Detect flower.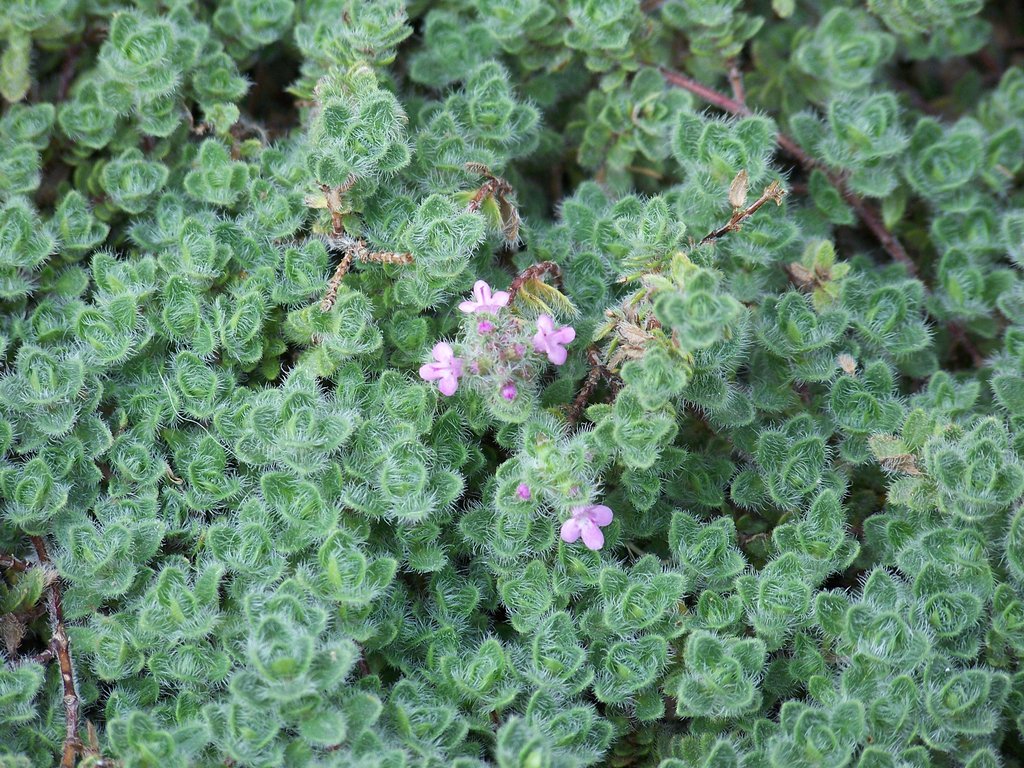
Detected at detection(519, 478, 532, 500).
